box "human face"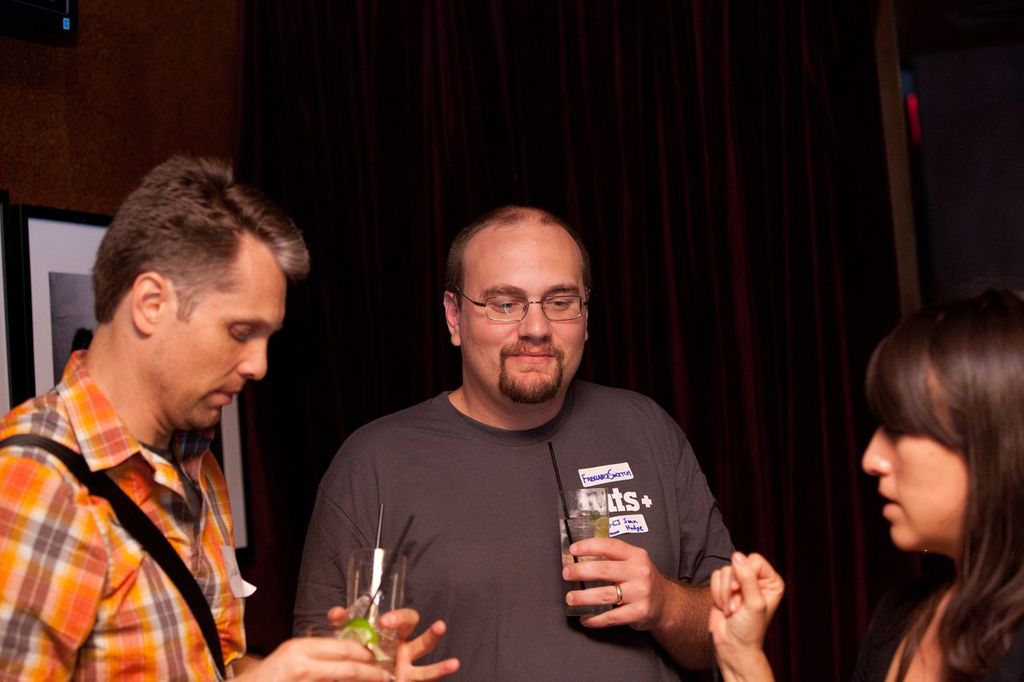
bbox=(862, 416, 968, 550)
